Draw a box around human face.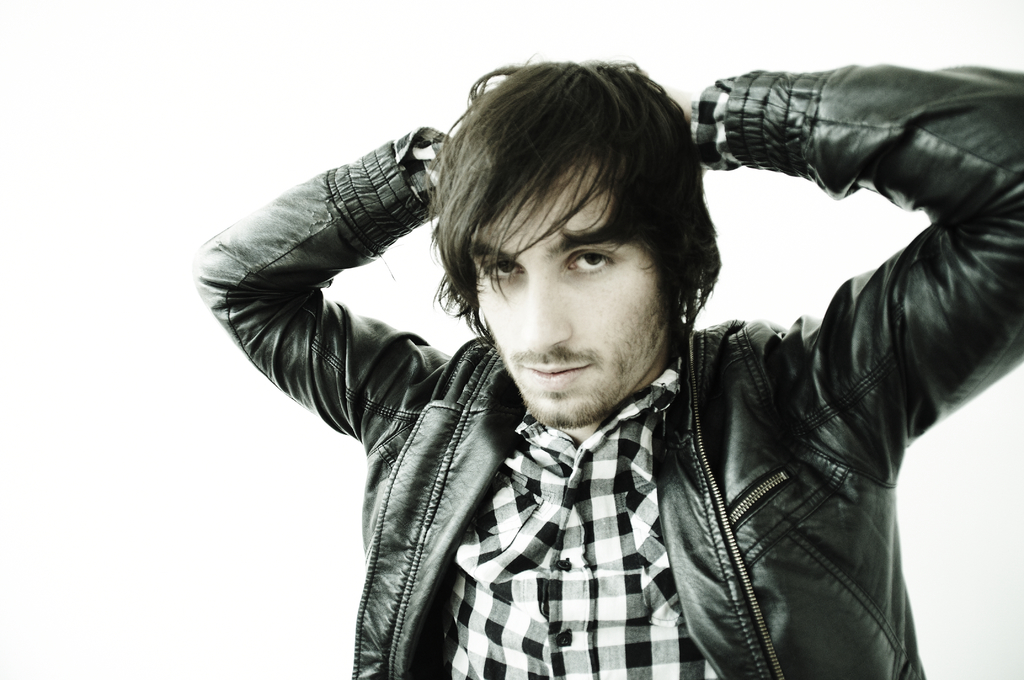
468/151/670/435.
